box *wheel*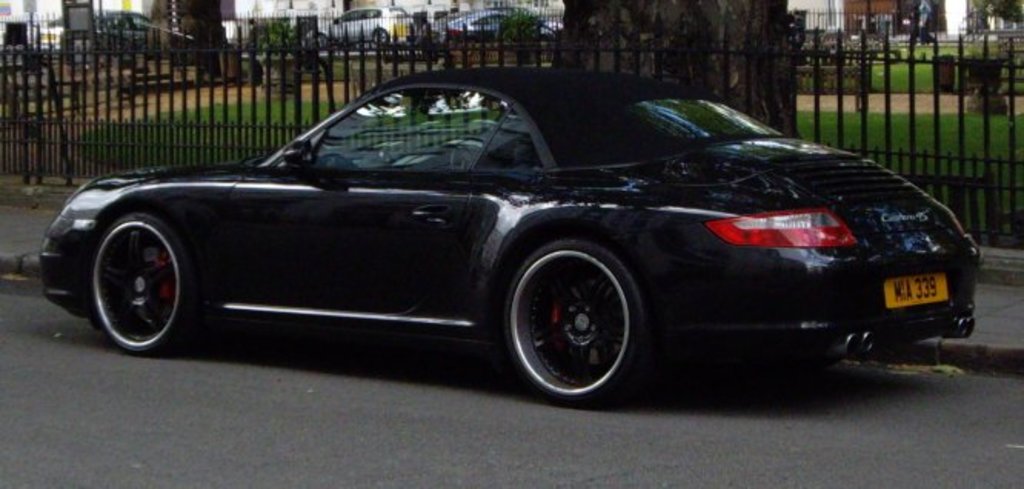
[left=374, top=29, right=391, bottom=46]
